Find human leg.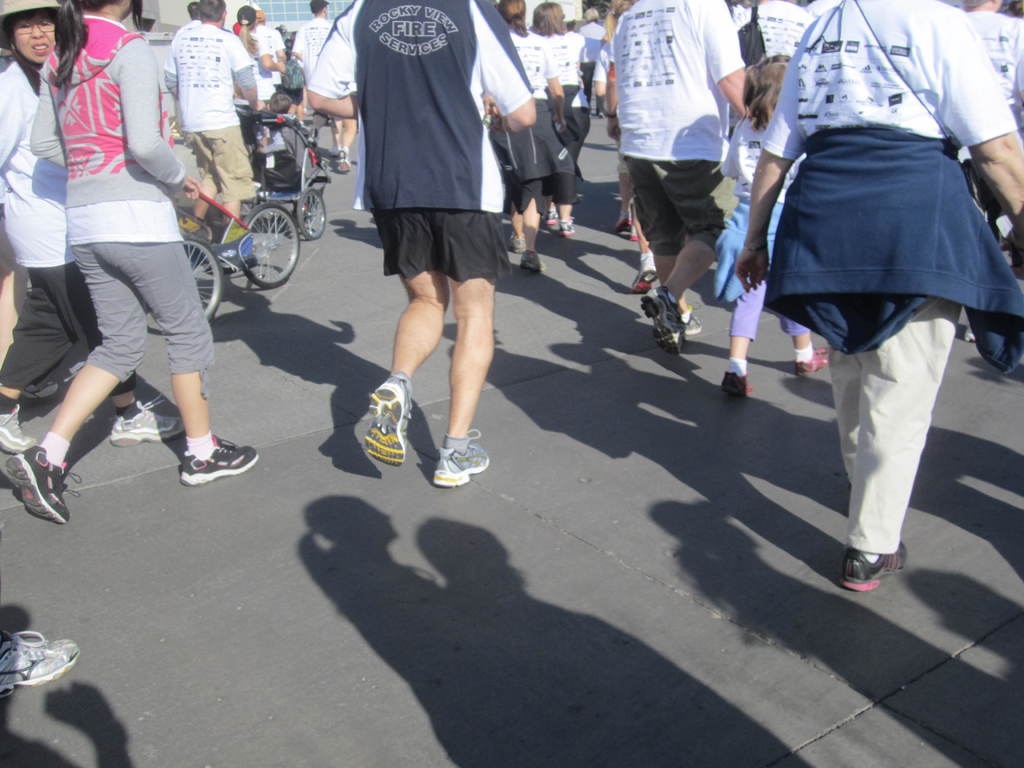
bbox=(0, 268, 176, 446).
